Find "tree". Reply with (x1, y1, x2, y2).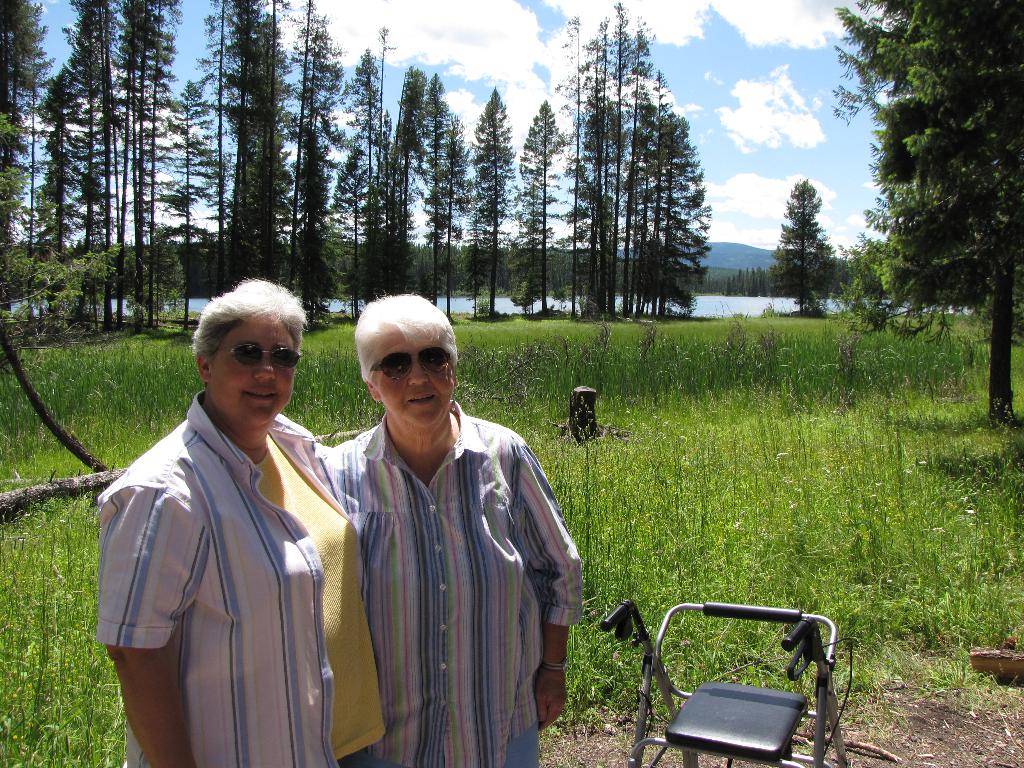
(554, 381, 634, 446).
